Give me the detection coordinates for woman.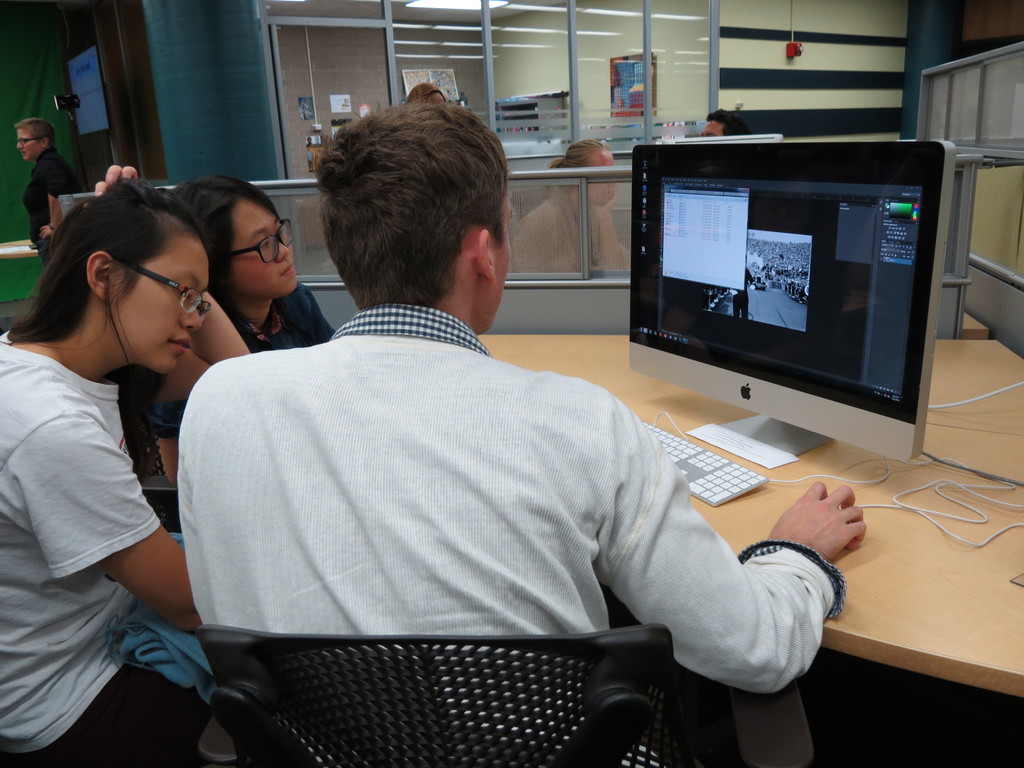
BBox(0, 173, 259, 767).
